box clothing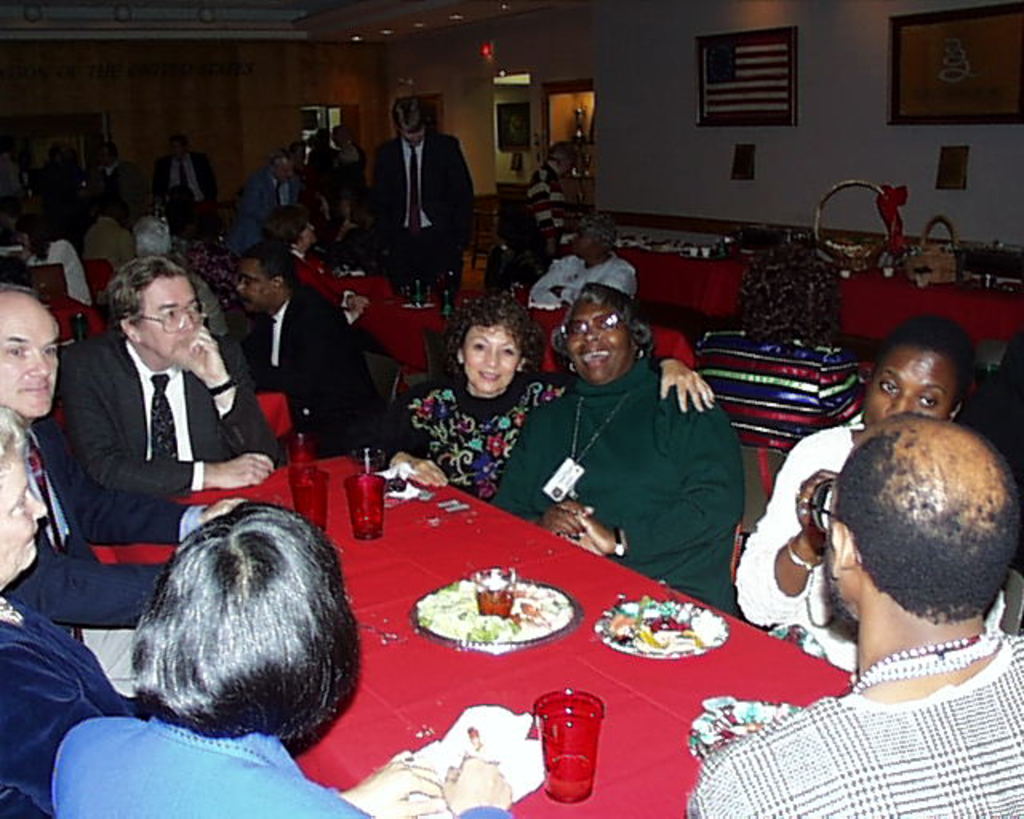
bbox(240, 282, 354, 387)
